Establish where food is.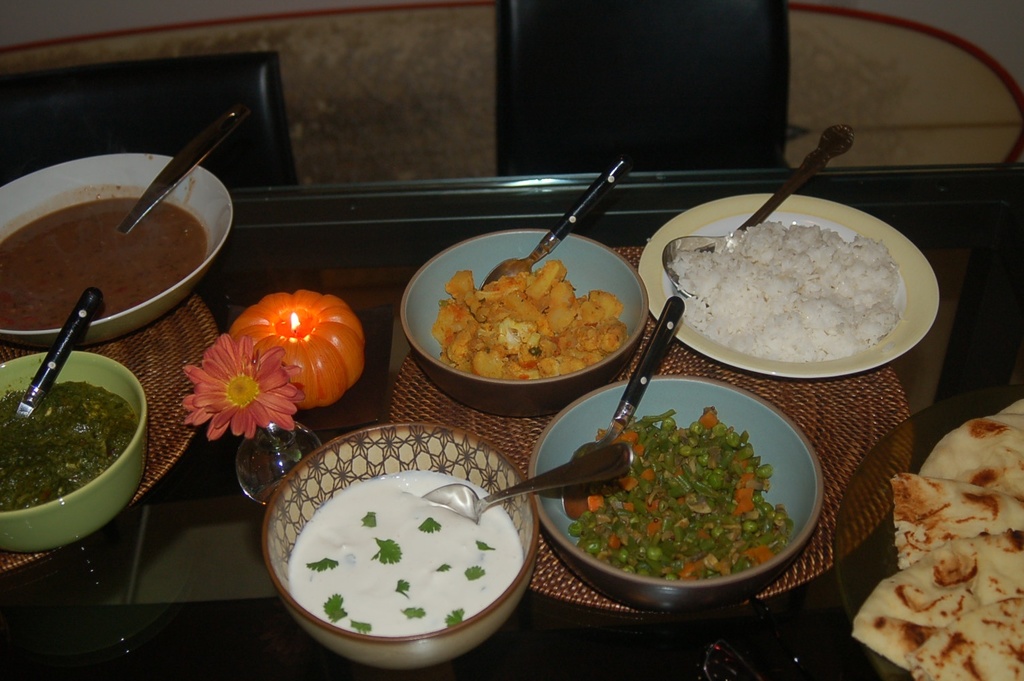
Established at [left=669, top=193, right=919, bottom=371].
